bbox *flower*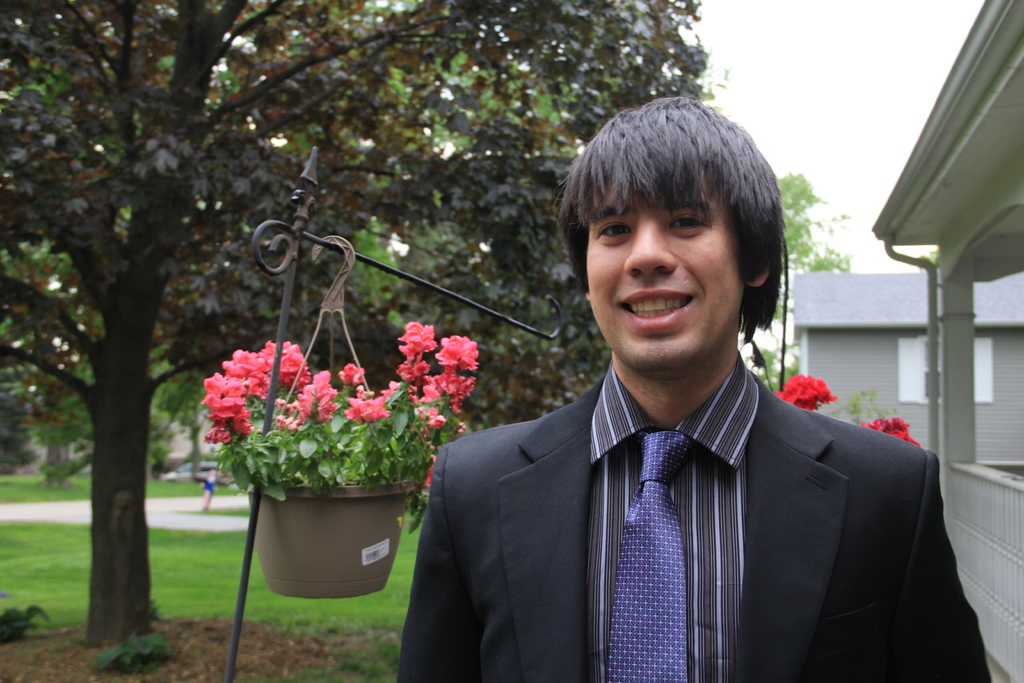
rect(771, 374, 858, 418)
